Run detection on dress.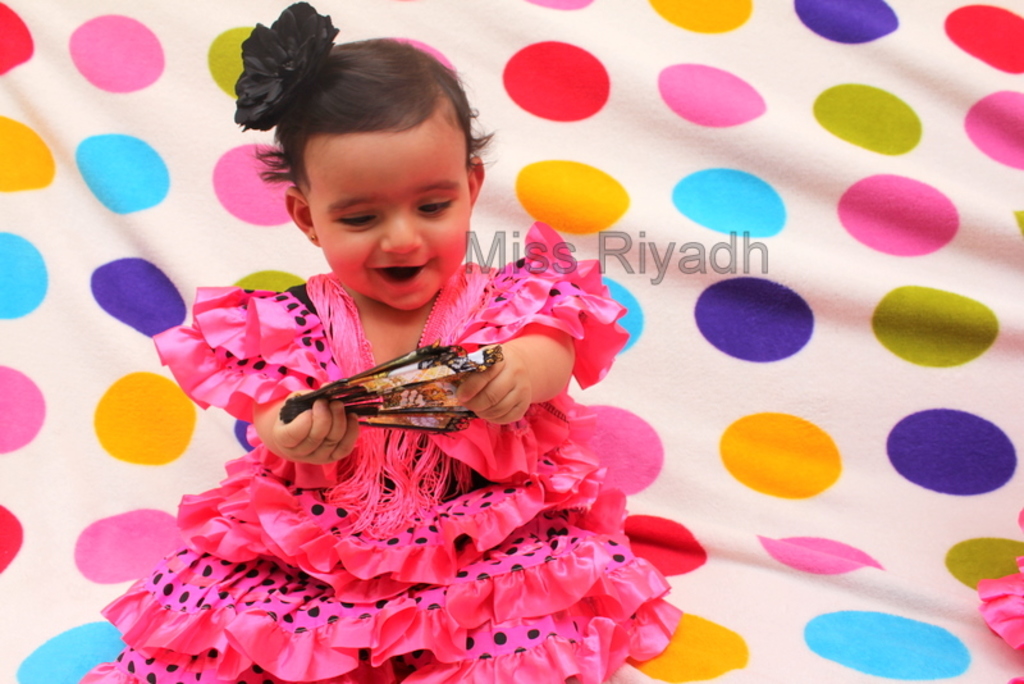
Result: bbox=(78, 222, 681, 683).
